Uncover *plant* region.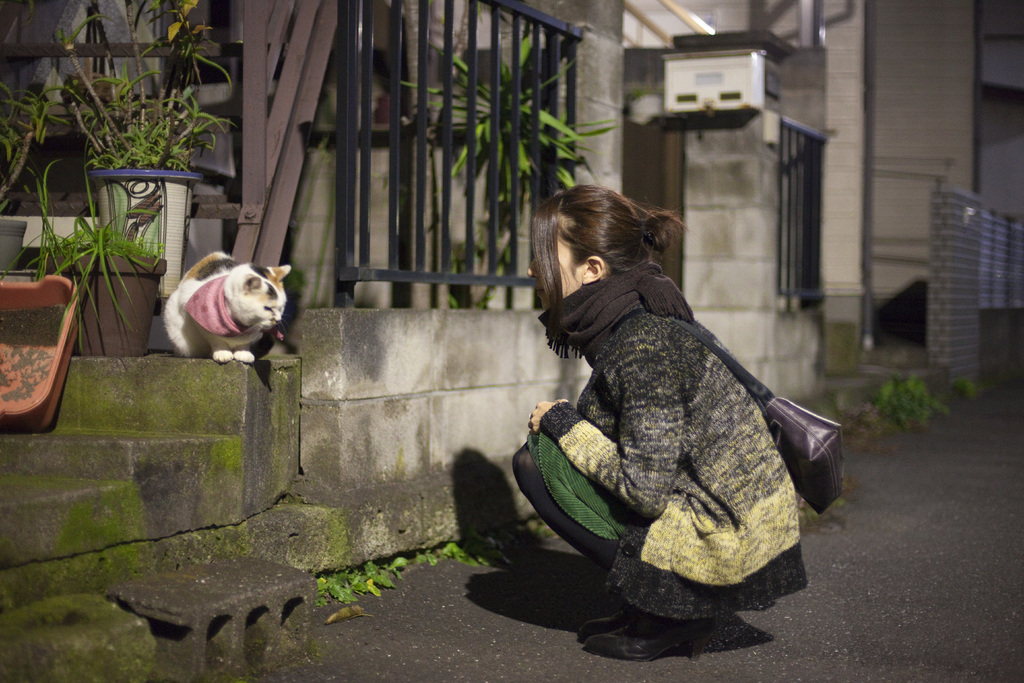
Uncovered: box=[15, 158, 172, 347].
